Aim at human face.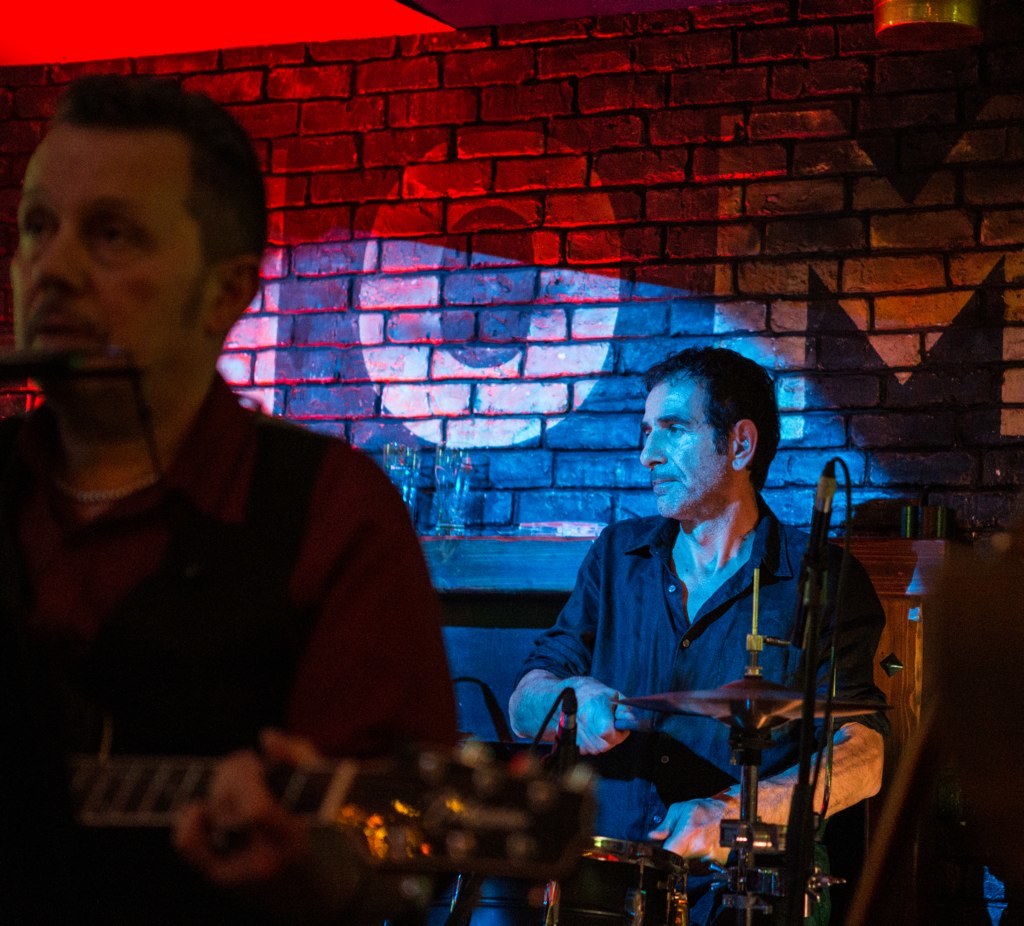
Aimed at (left=12, top=124, right=212, bottom=403).
